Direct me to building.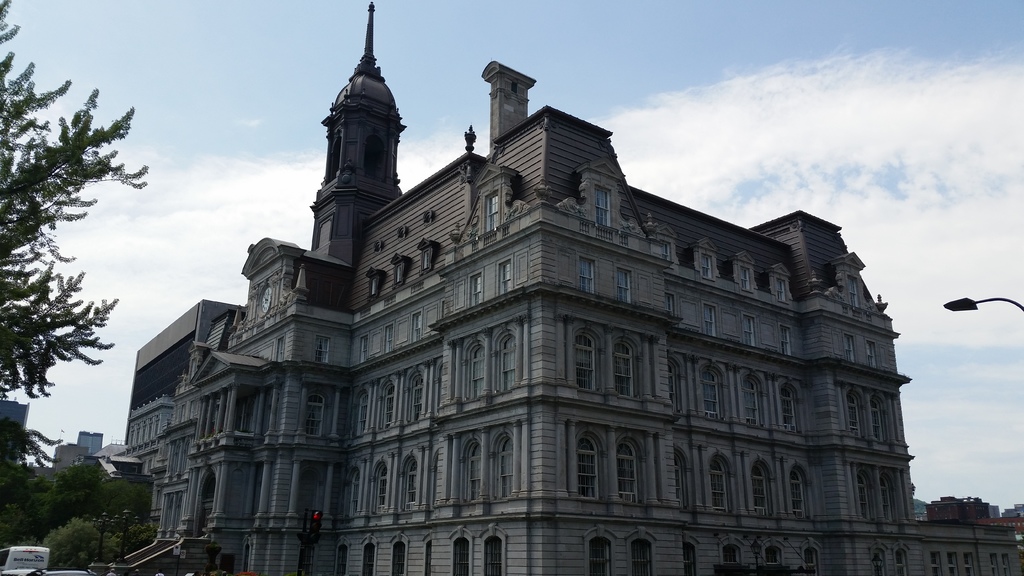
Direction: Rect(124, 297, 246, 463).
